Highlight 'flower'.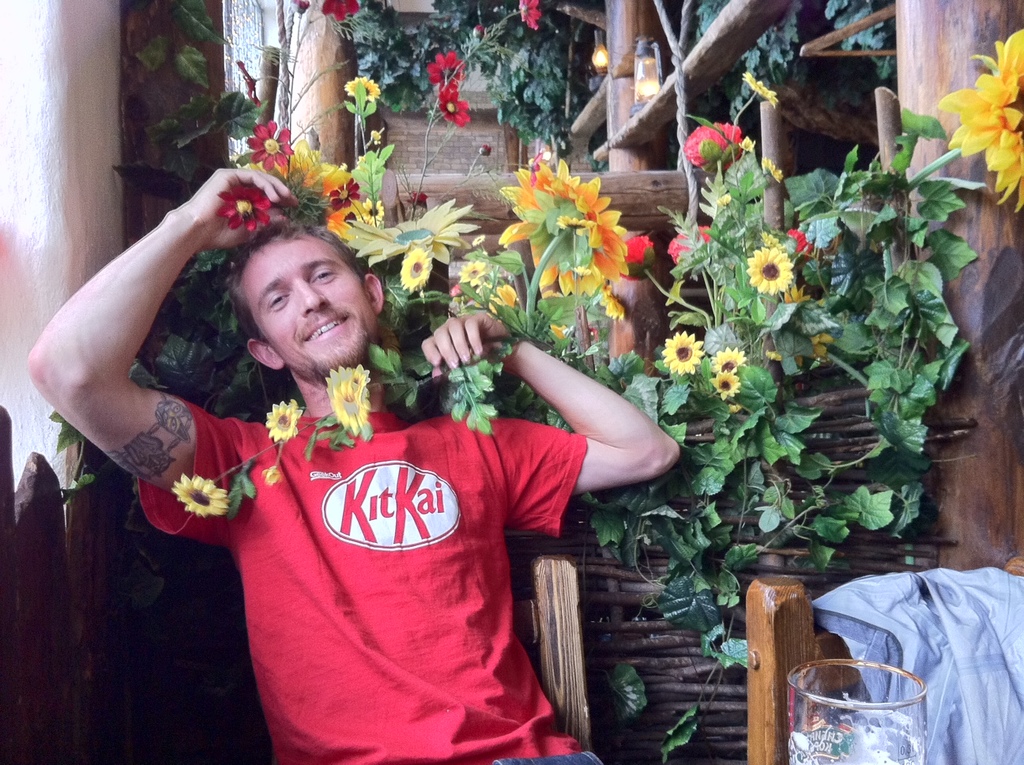
Highlighted region: l=623, t=239, r=661, b=274.
